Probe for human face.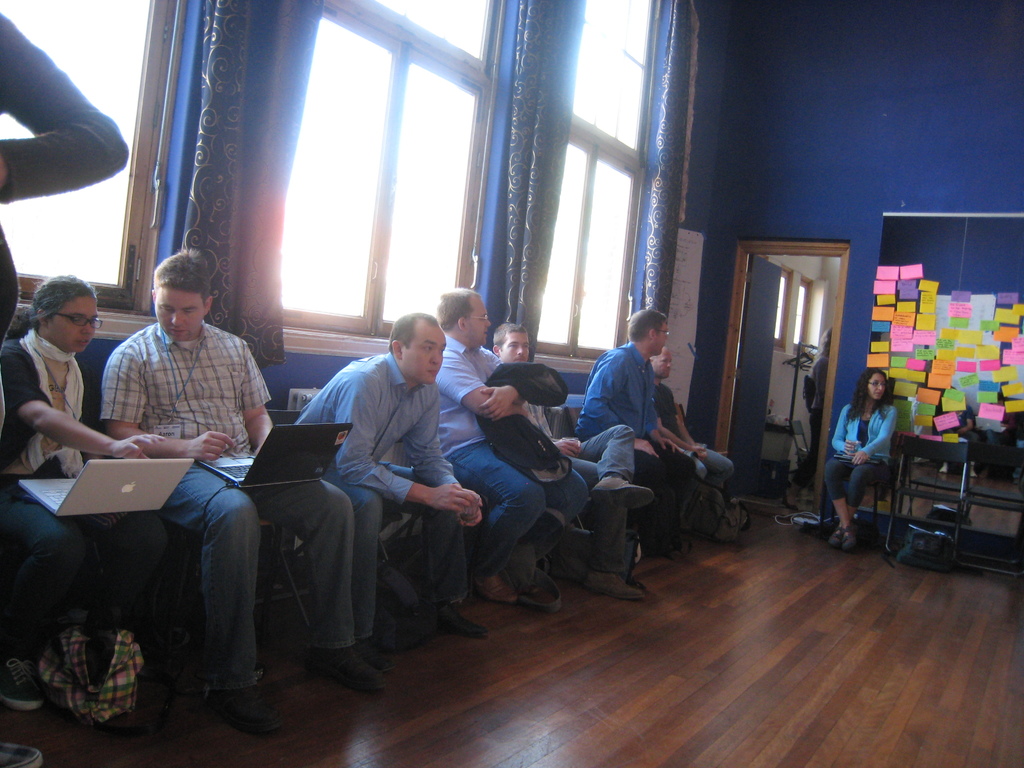
Probe result: 500, 332, 531, 360.
